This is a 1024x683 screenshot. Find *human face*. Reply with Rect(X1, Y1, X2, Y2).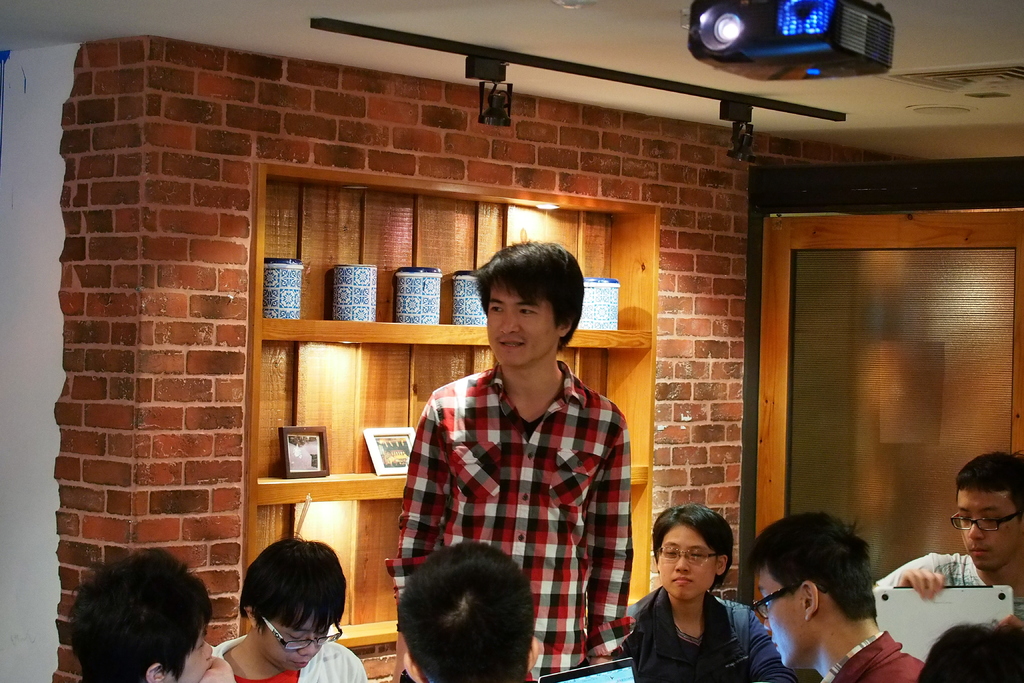
Rect(659, 522, 716, 600).
